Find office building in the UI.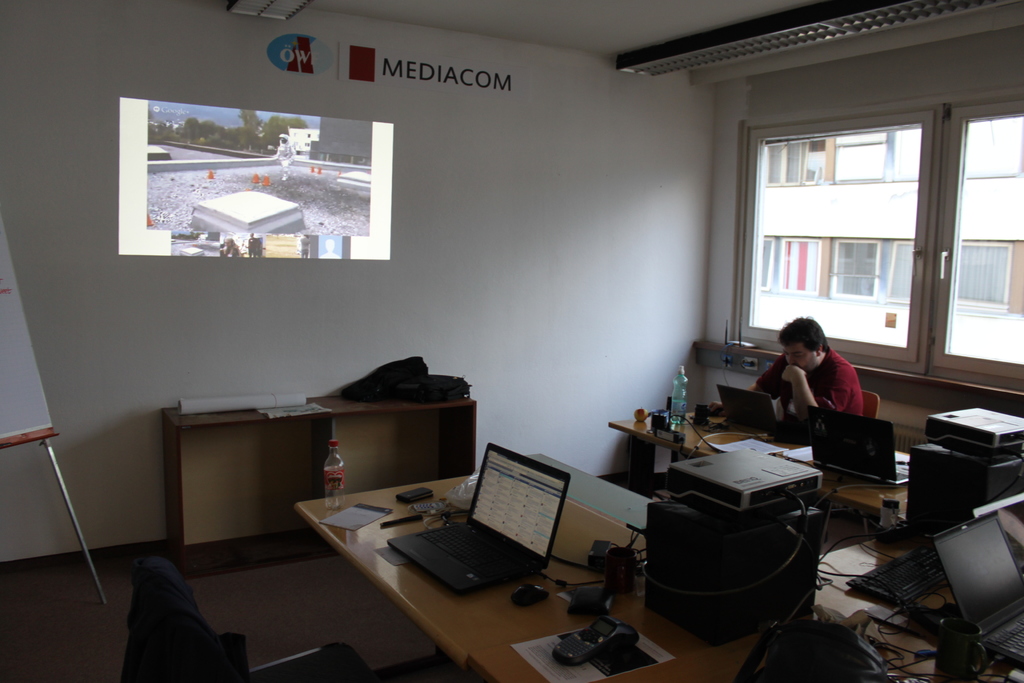
UI element at 15:0:1023:662.
